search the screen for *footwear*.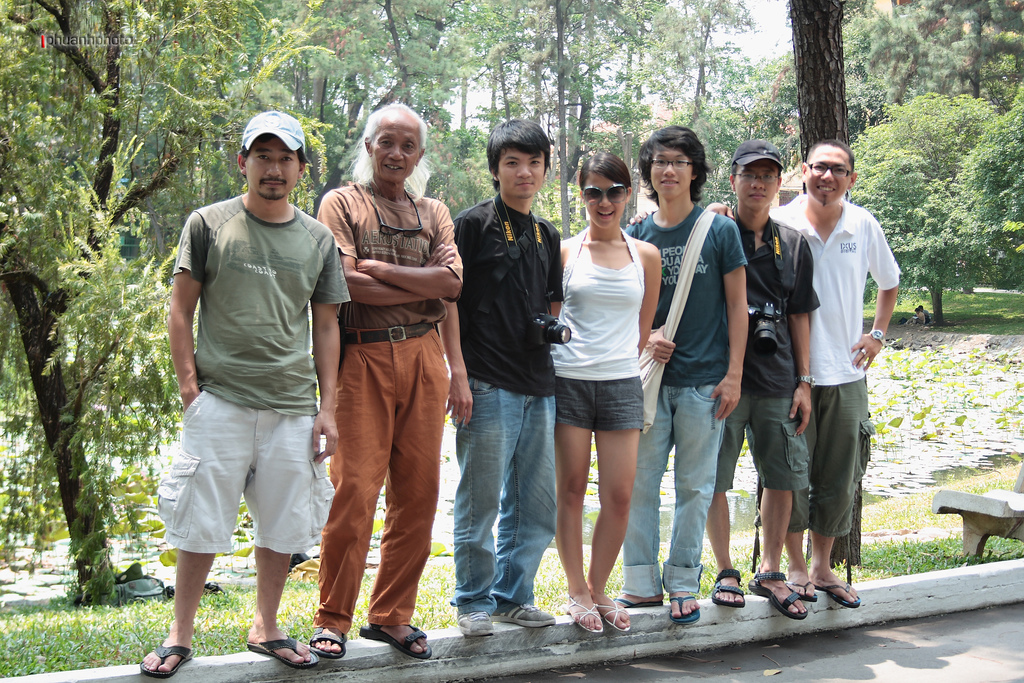
Found at BBox(746, 562, 812, 621).
